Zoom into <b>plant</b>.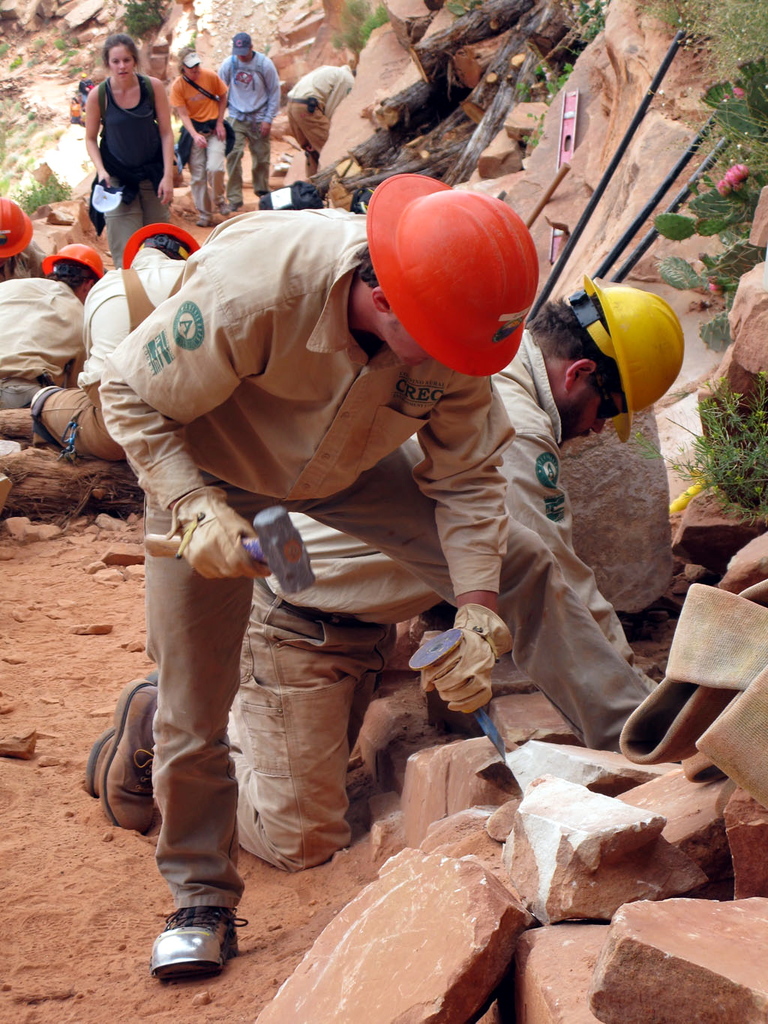
Zoom target: BBox(0, 40, 12, 52).
